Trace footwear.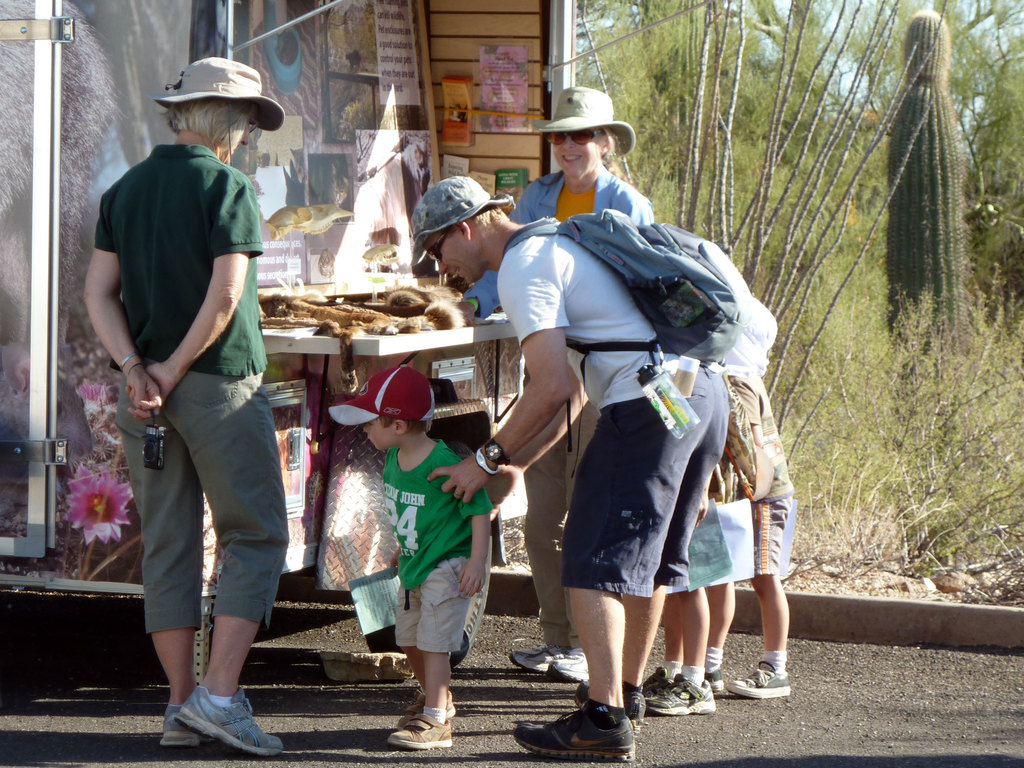
Traced to detection(388, 717, 454, 745).
